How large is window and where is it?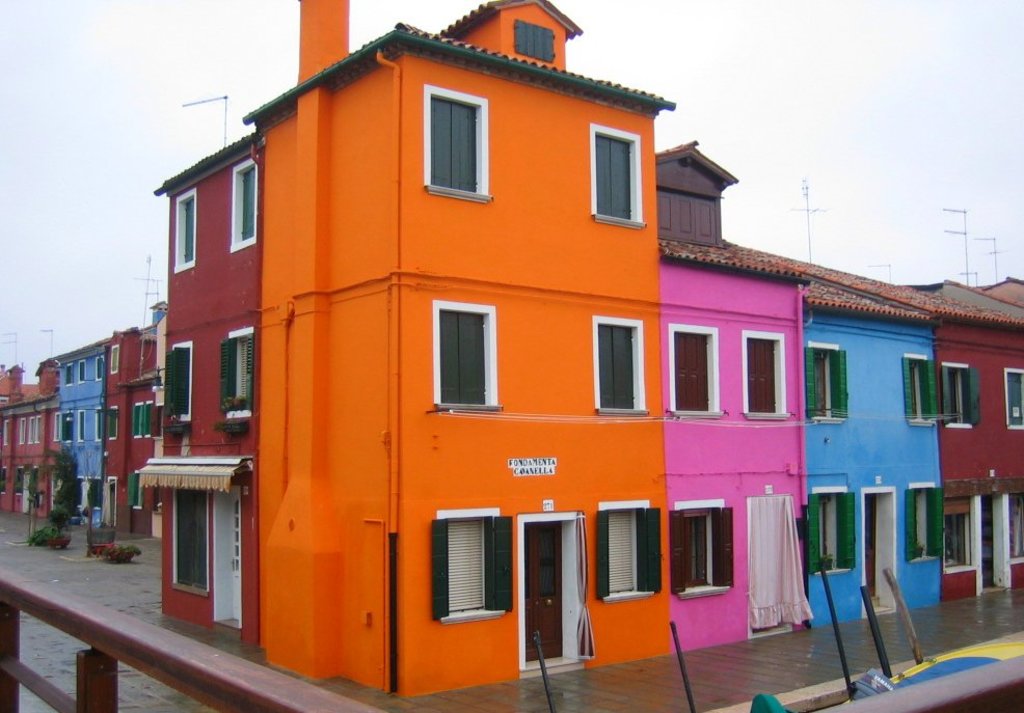
Bounding box: x1=806, y1=346, x2=852, y2=420.
